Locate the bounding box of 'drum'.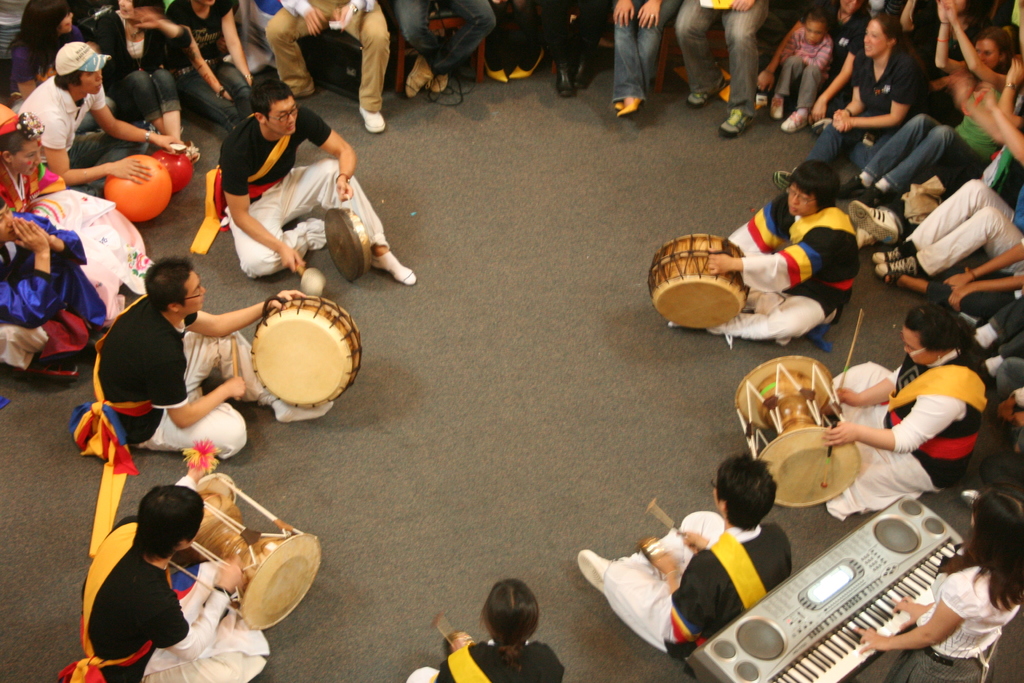
Bounding box: BBox(250, 293, 362, 409).
